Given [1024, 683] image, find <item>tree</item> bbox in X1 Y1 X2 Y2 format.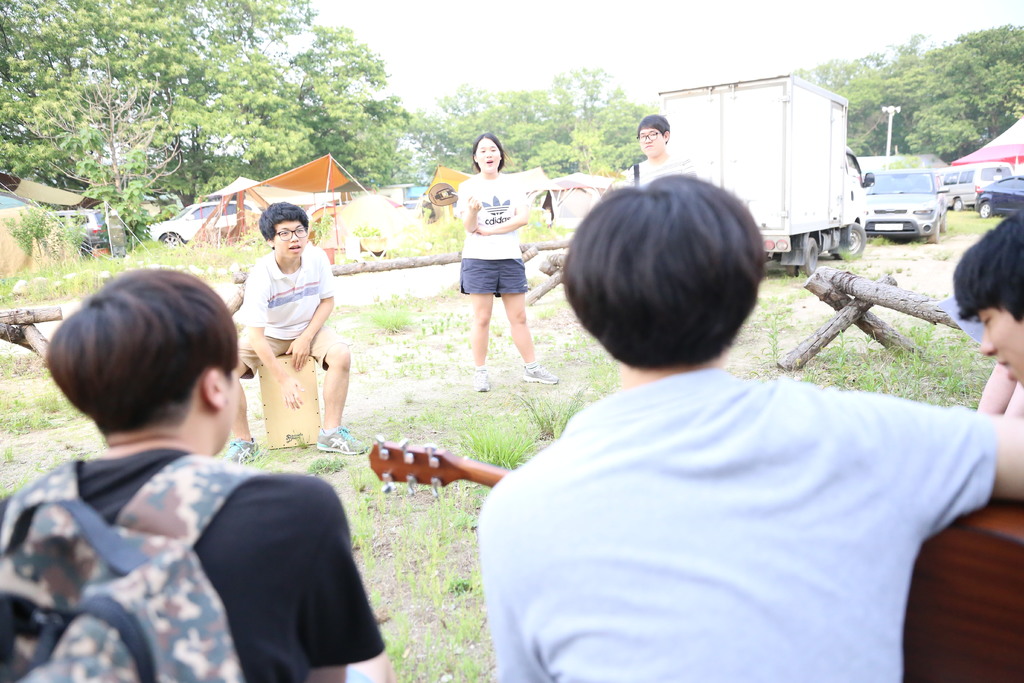
516 65 662 181.
